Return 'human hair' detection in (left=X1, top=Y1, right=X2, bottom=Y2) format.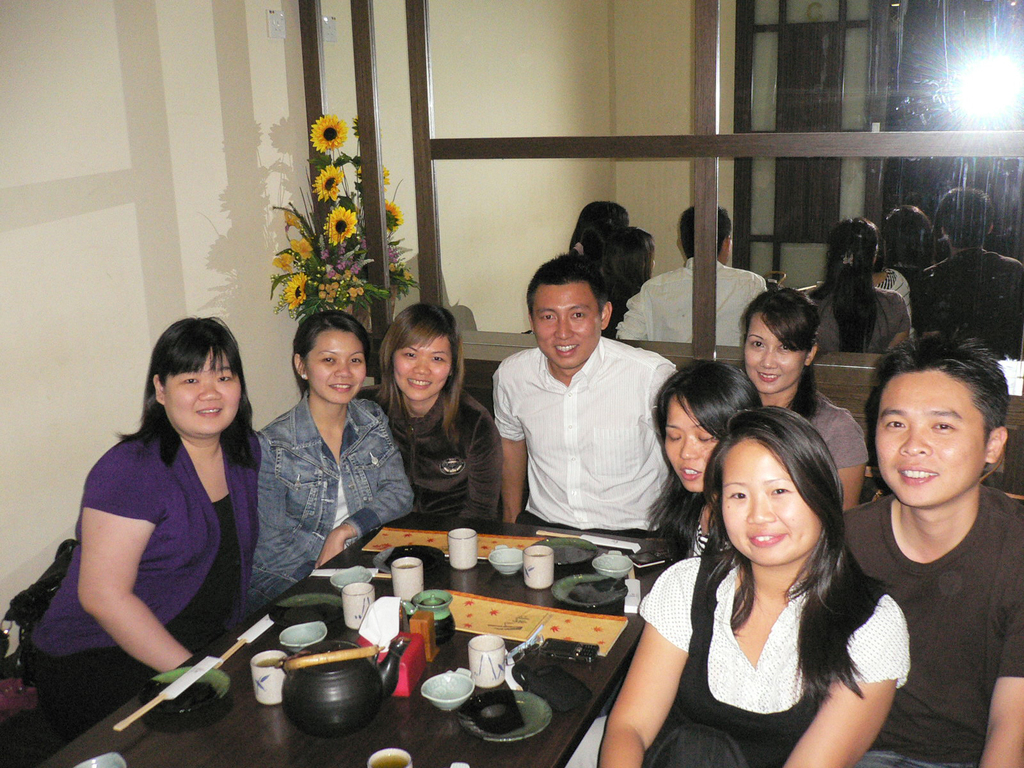
(left=372, top=301, right=465, bottom=443).
